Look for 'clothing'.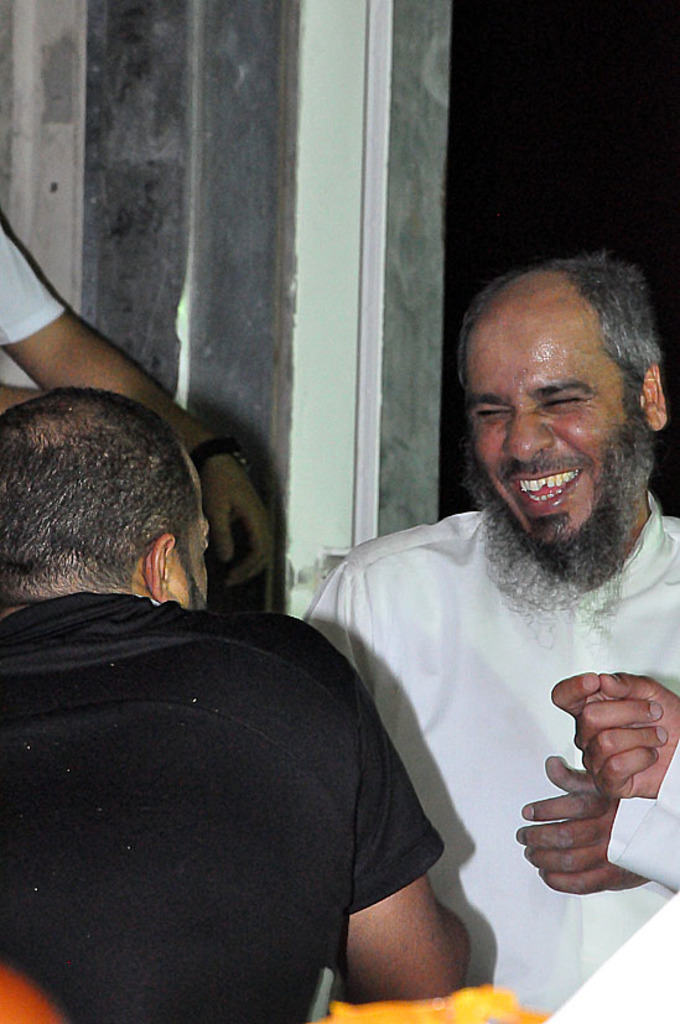
Found: [0, 589, 446, 1023].
